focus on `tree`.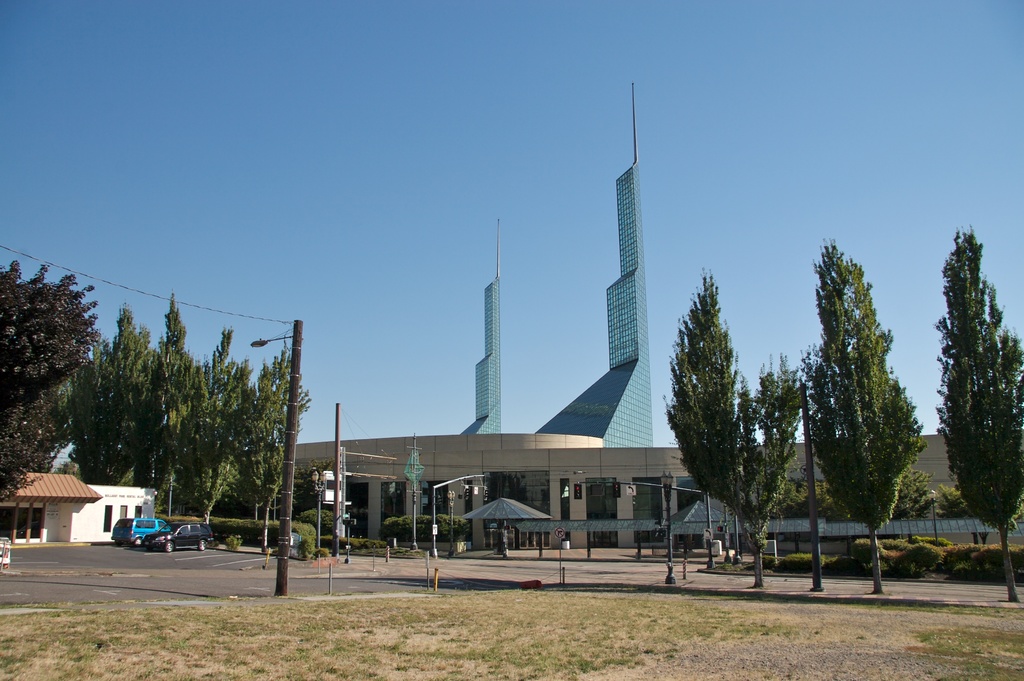
Focused at bbox=(0, 264, 106, 508).
